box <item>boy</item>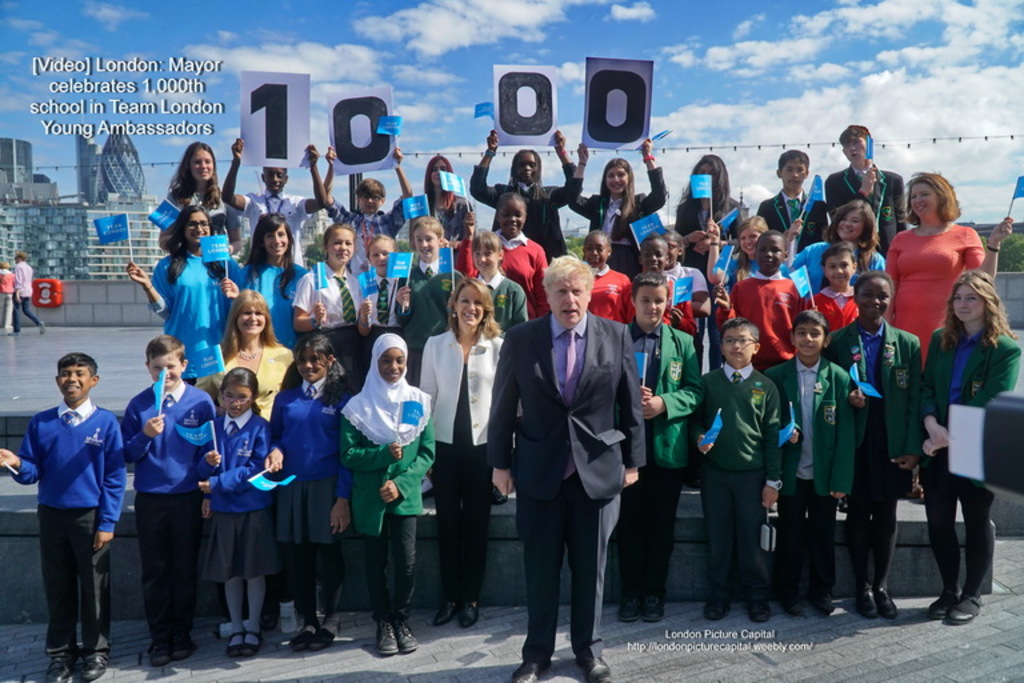
left=824, top=168, right=911, bottom=257
